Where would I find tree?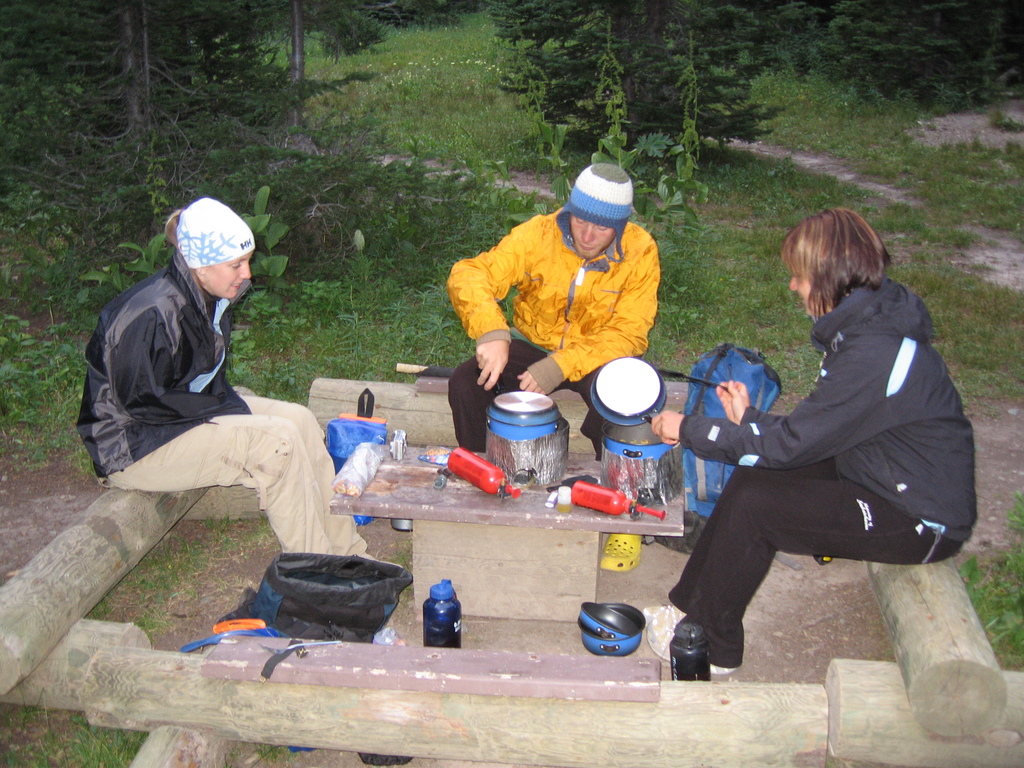
At {"x1": 743, "y1": 0, "x2": 1023, "y2": 128}.
